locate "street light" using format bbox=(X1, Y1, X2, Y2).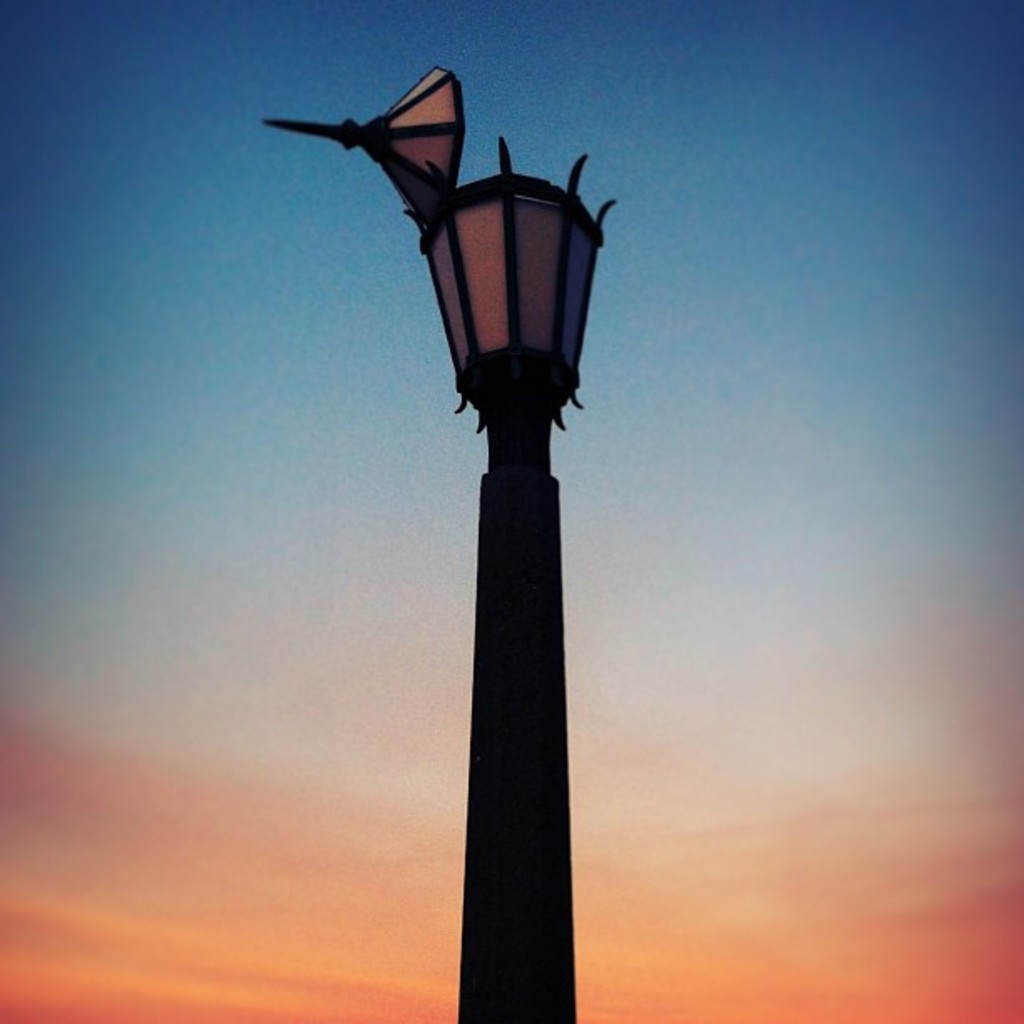
bbox=(284, 30, 636, 1023).
